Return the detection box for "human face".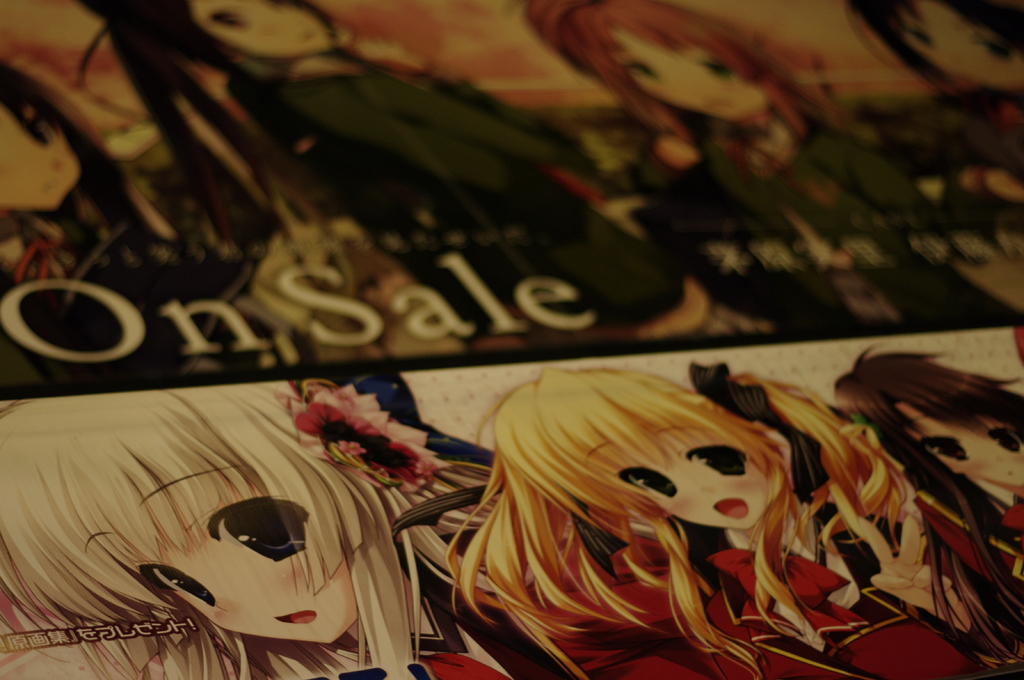
{"x1": 137, "y1": 475, "x2": 357, "y2": 645}.
